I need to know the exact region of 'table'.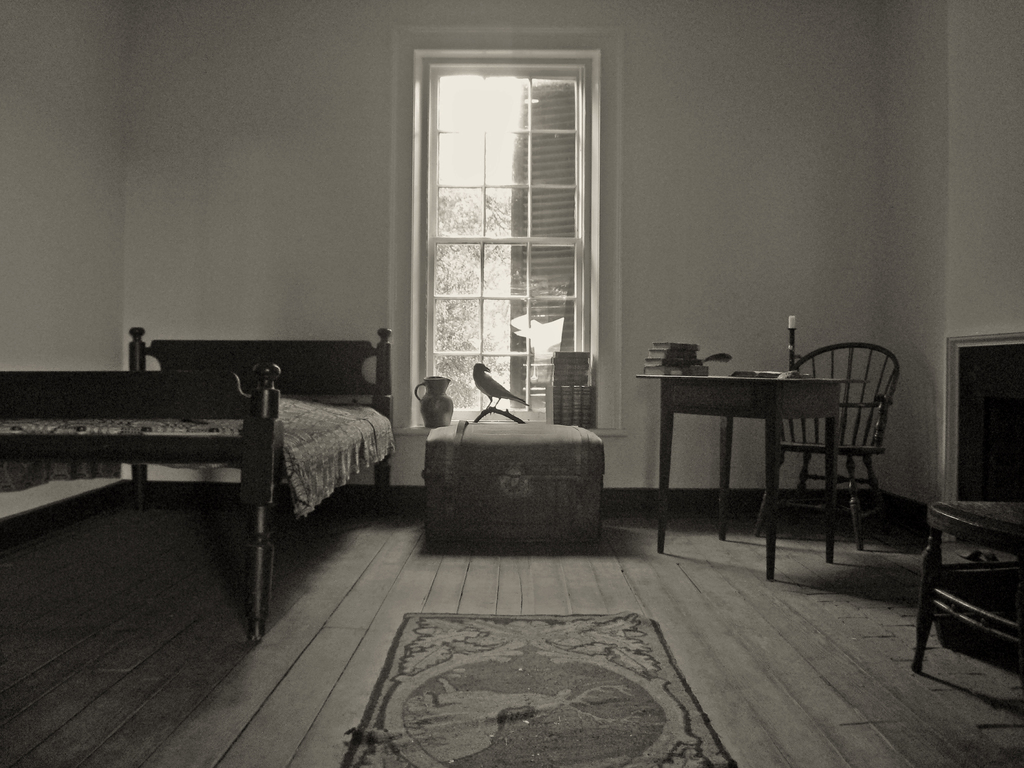
Region: <region>419, 420, 607, 542</region>.
